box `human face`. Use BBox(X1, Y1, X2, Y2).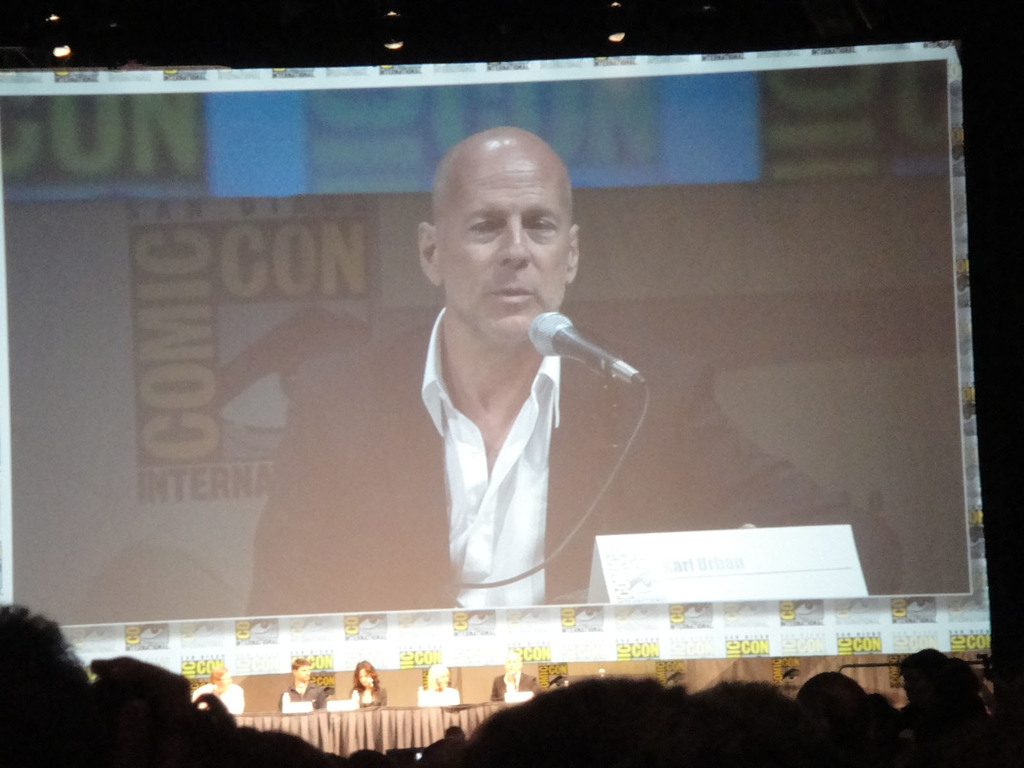
BBox(296, 662, 309, 679).
